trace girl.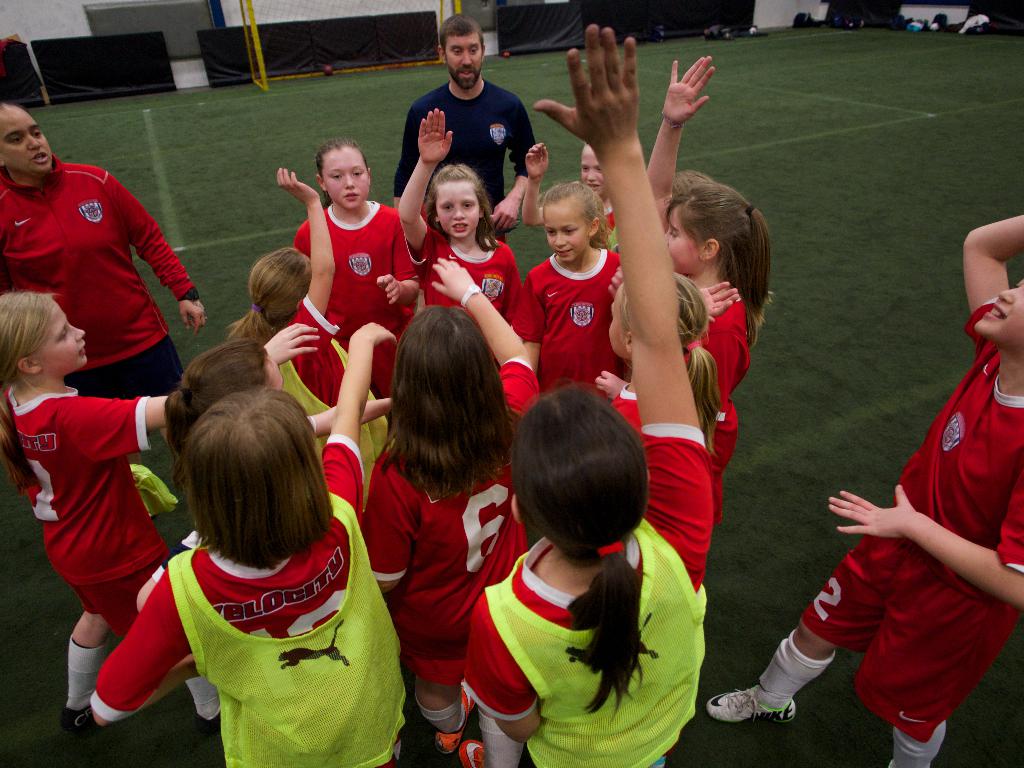
Traced to bbox=(0, 106, 204, 394).
